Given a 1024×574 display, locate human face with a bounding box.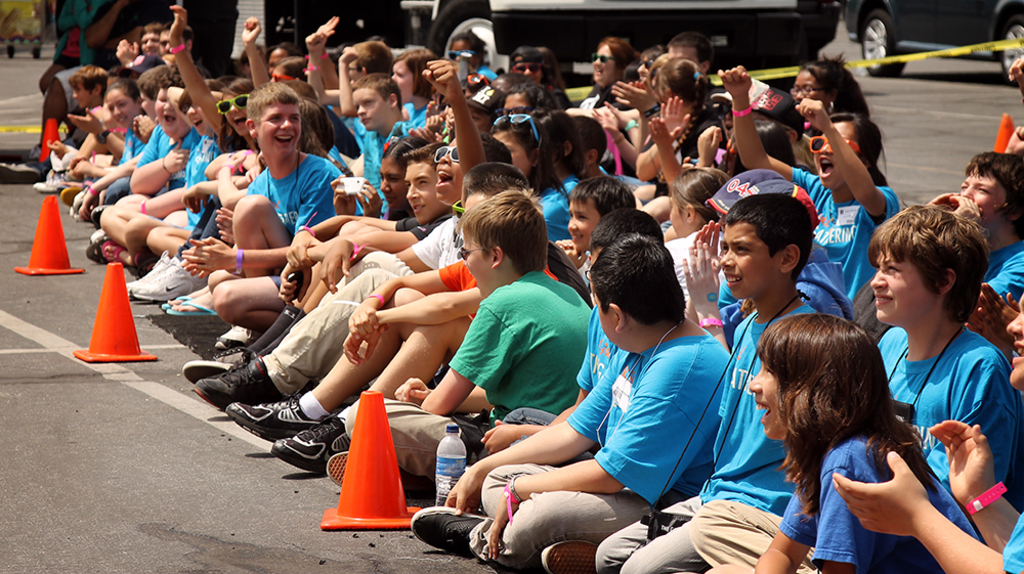
Located: pyautogui.locateOnScreen(791, 69, 827, 105).
